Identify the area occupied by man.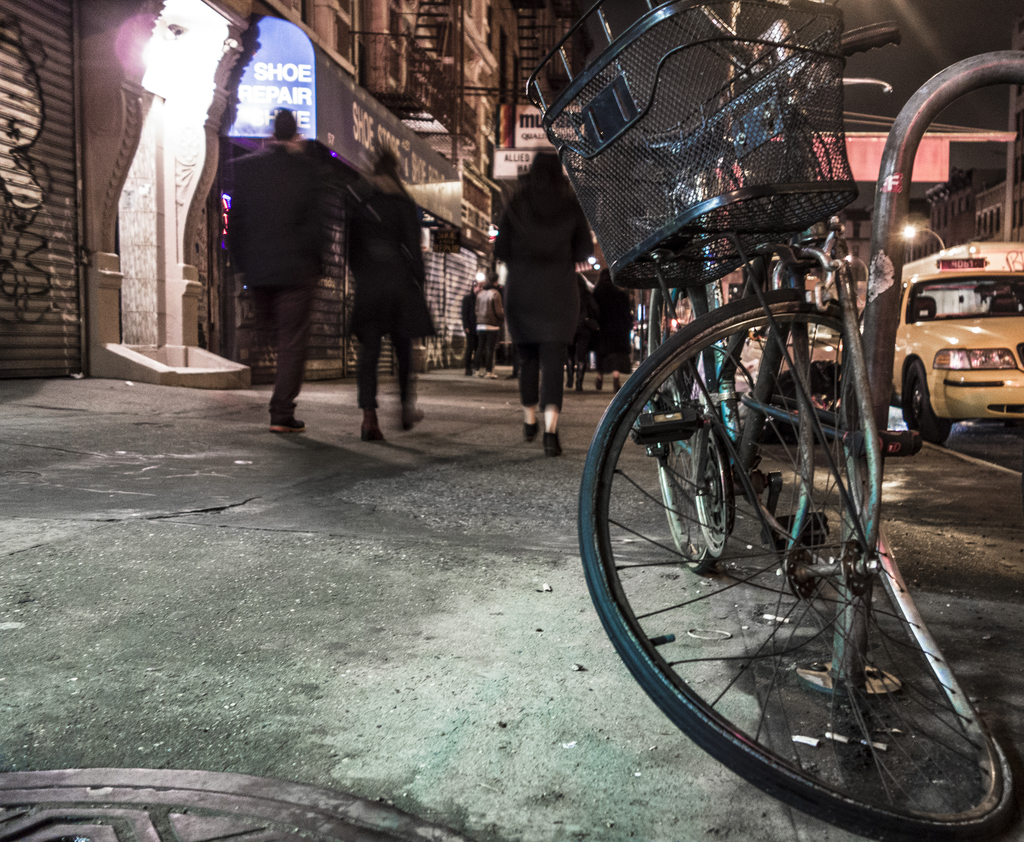
Area: region(221, 101, 358, 427).
